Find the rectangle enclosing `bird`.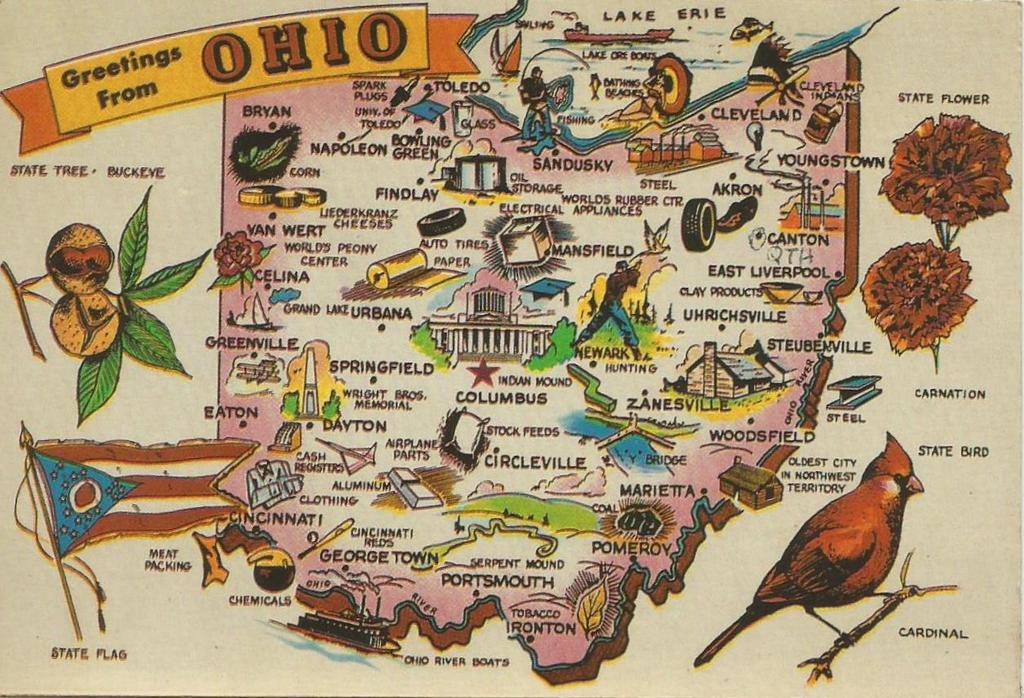
627:216:672:262.
